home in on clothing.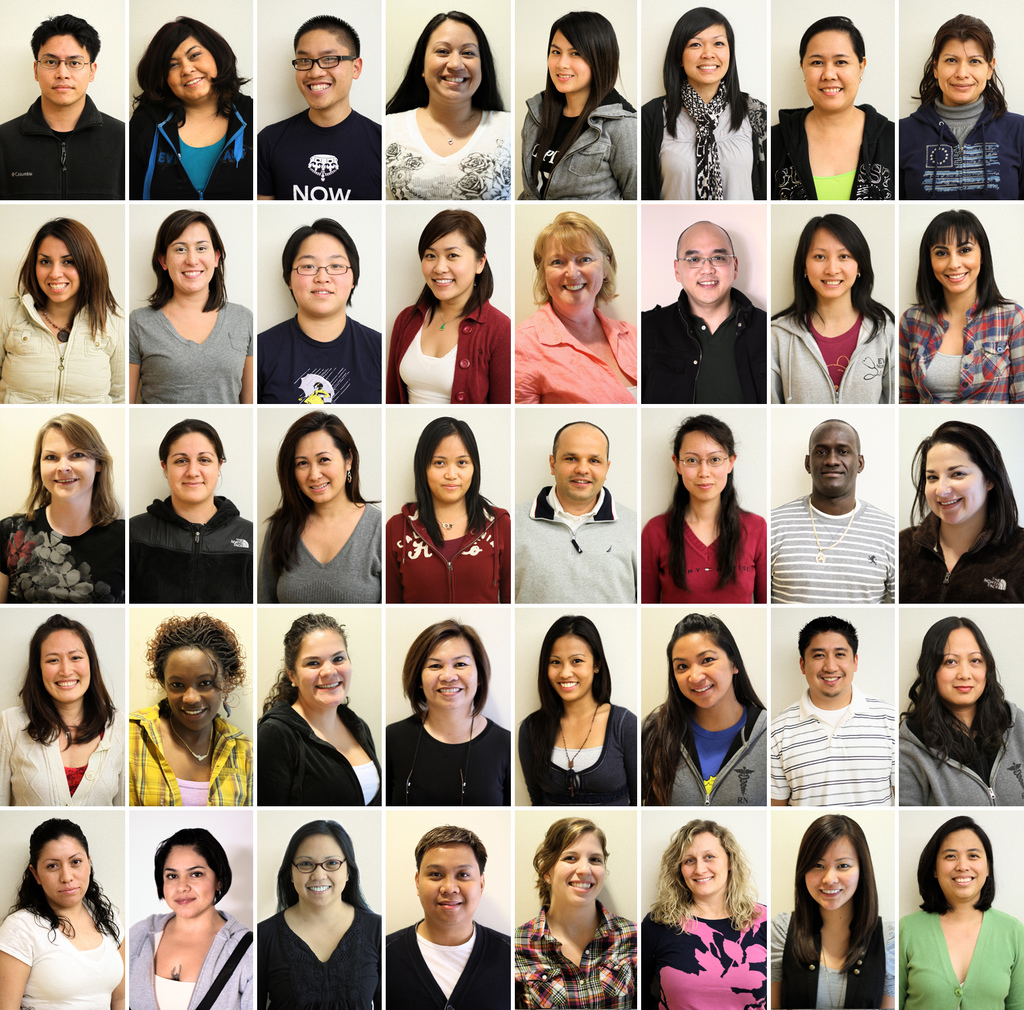
Homed in at select_region(483, 472, 646, 610).
